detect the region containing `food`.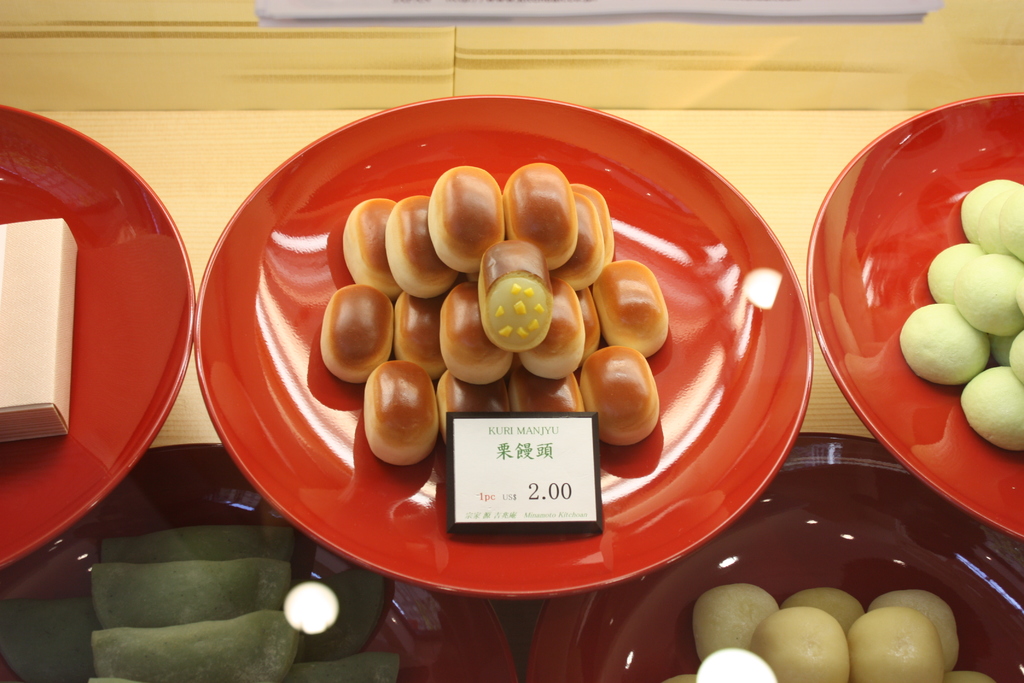
Rect(942, 664, 996, 682).
